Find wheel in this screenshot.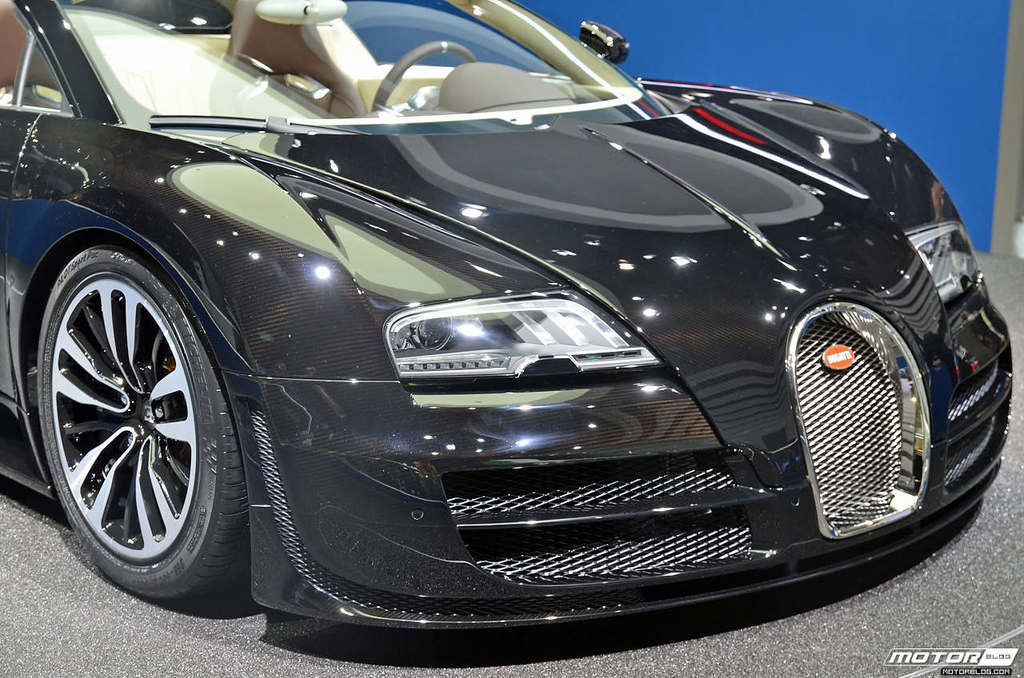
The bounding box for wheel is {"x1": 30, "y1": 228, "x2": 252, "y2": 611}.
